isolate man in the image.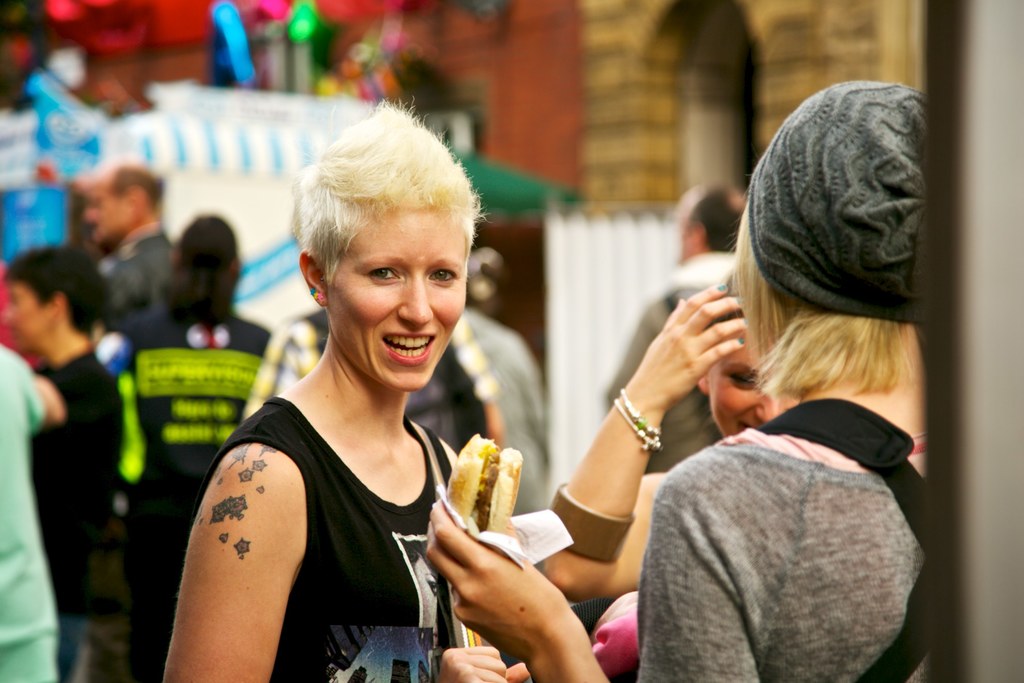
Isolated region: 604,185,758,479.
